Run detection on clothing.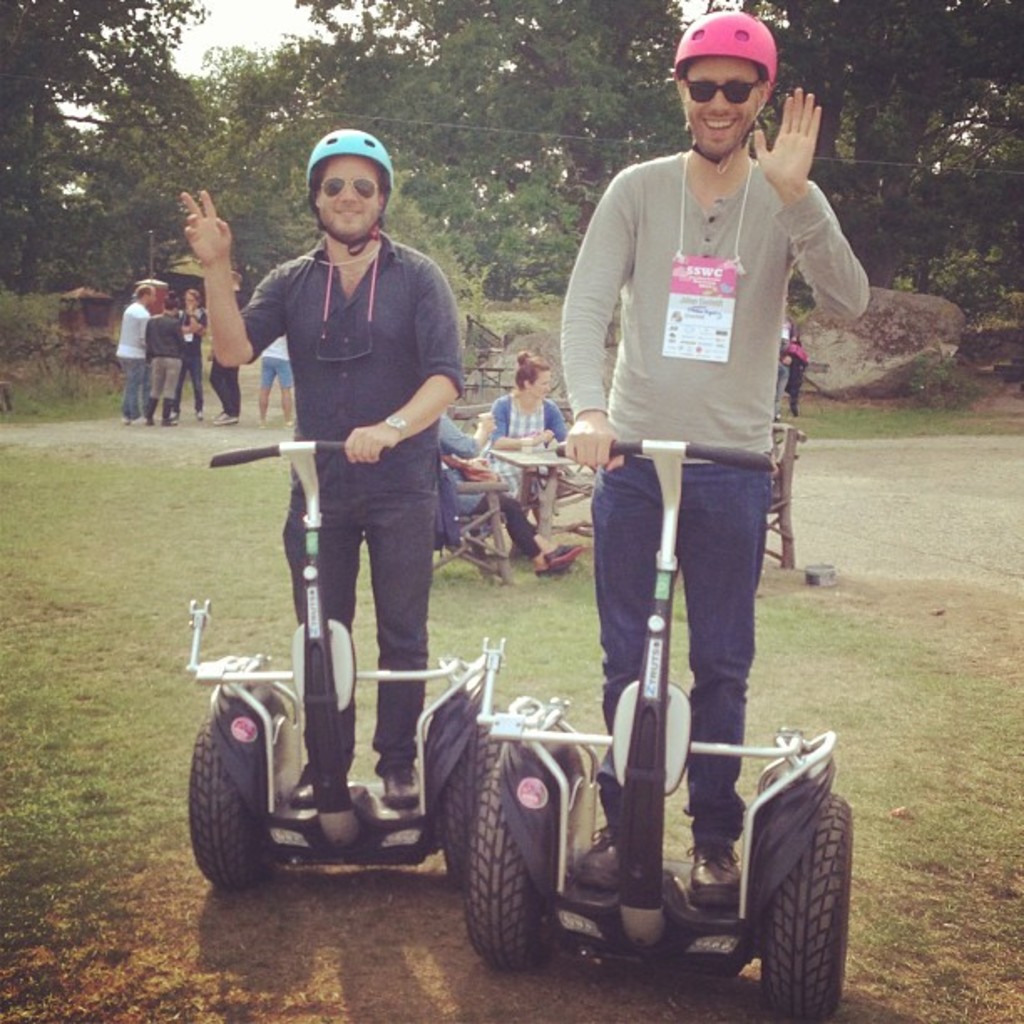
Result: box=[149, 303, 186, 408].
